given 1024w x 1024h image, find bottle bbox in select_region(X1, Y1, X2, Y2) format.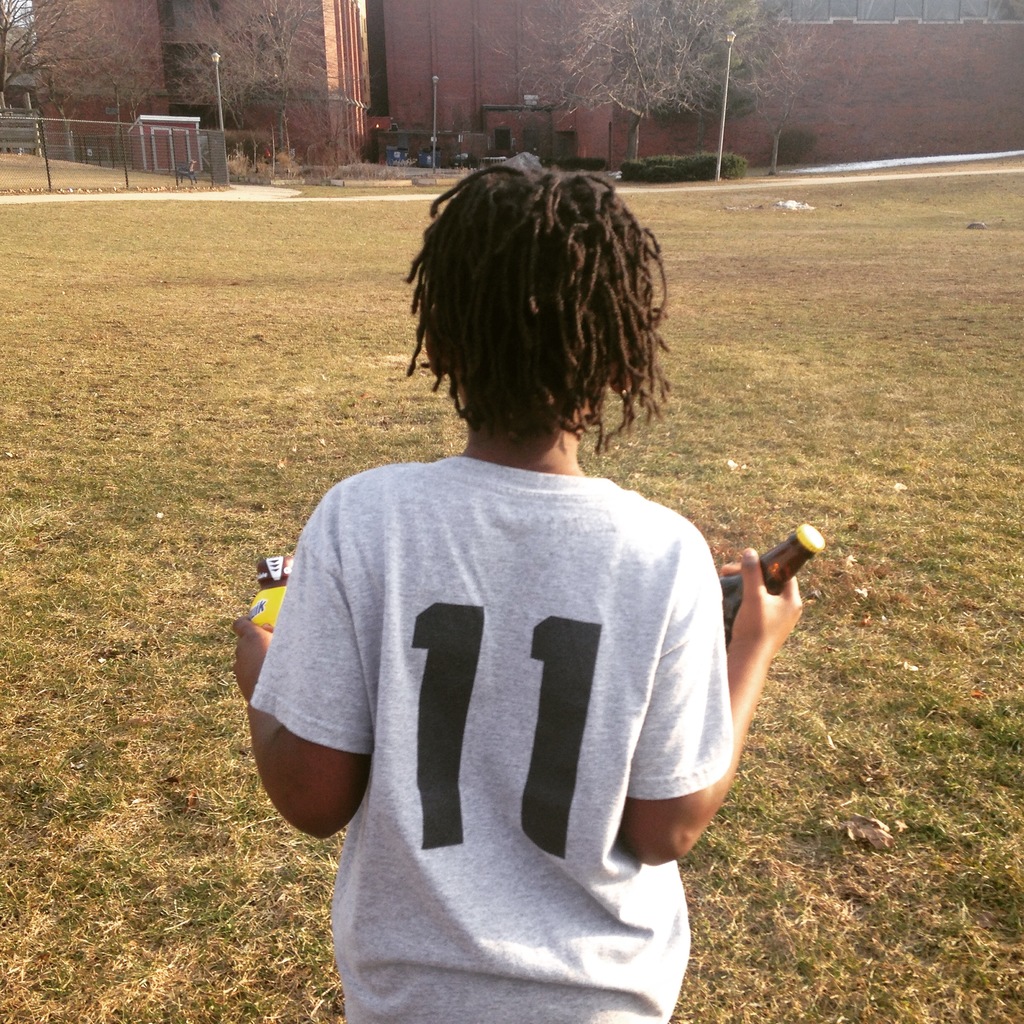
select_region(717, 524, 826, 644).
